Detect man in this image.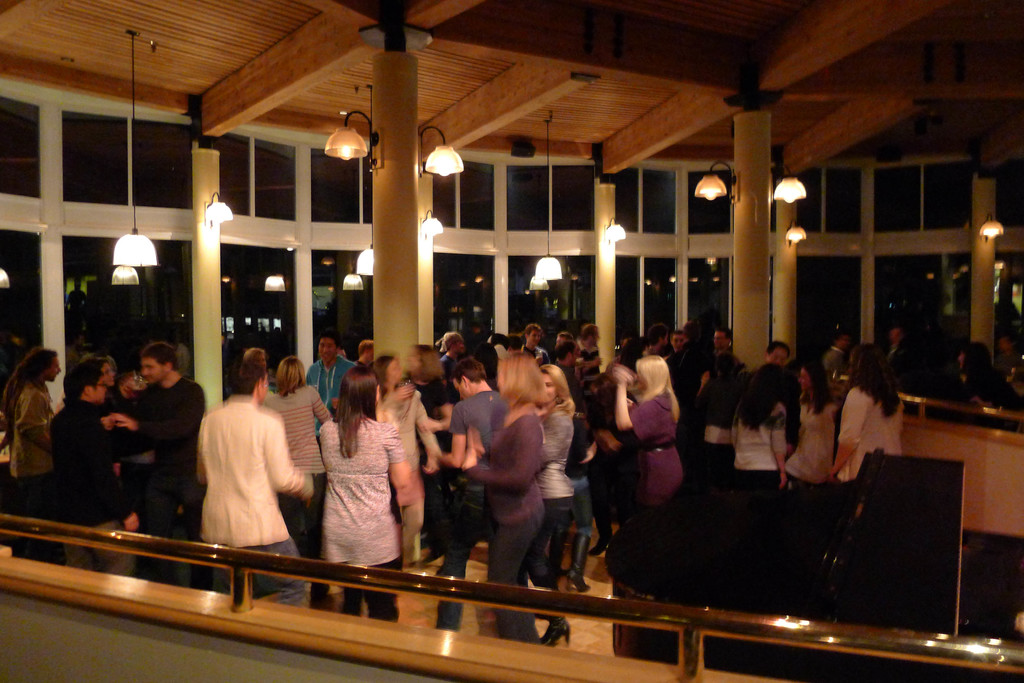
Detection: (433, 357, 506, 631).
